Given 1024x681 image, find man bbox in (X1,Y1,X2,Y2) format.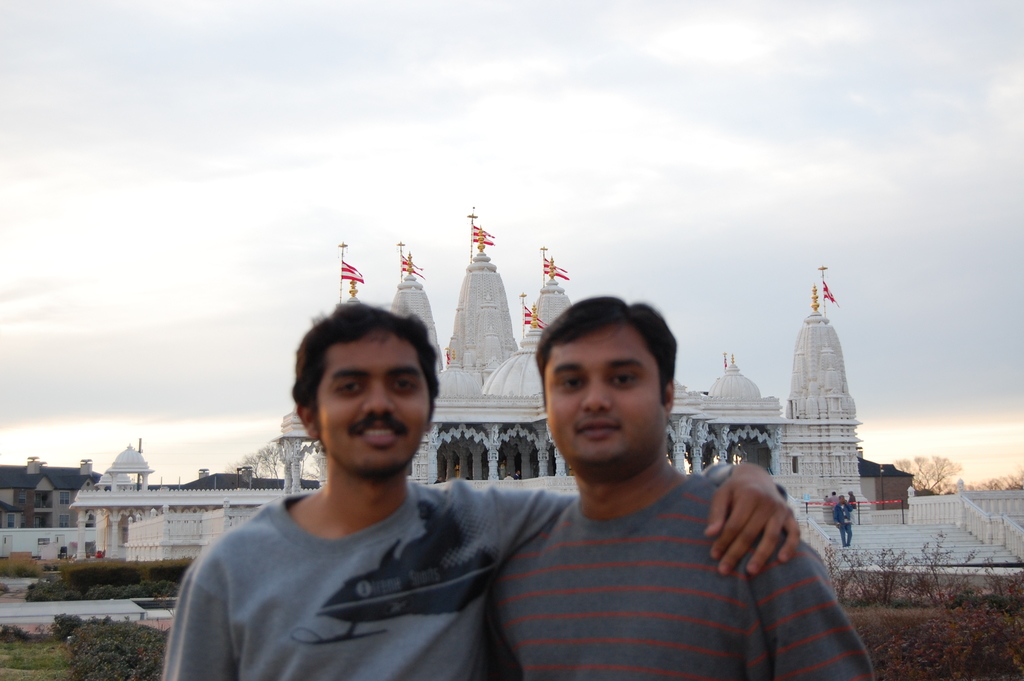
(846,489,857,505).
